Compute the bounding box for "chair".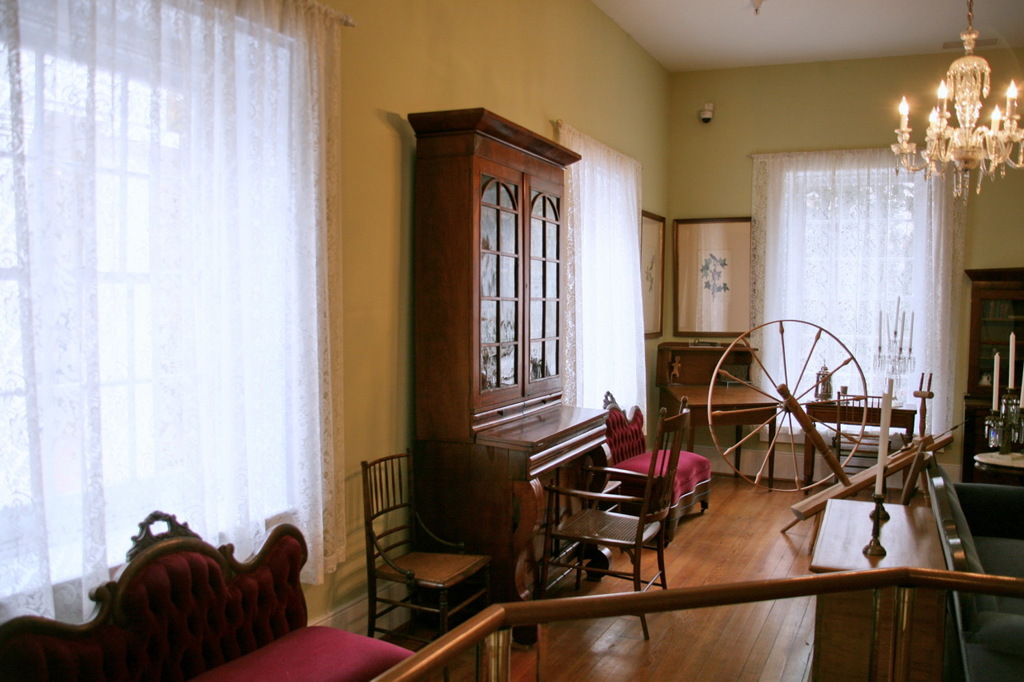
select_region(827, 385, 890, 506).
